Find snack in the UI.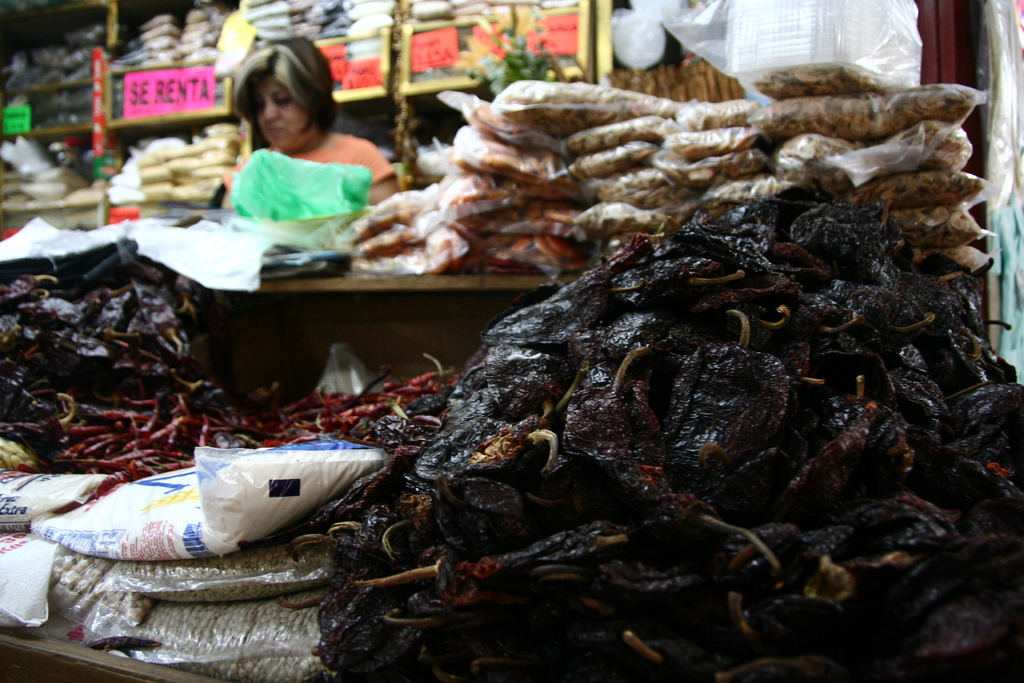
UI element at {"left": 295, "top": 174, "right": 1023, "bottom": 682}.
